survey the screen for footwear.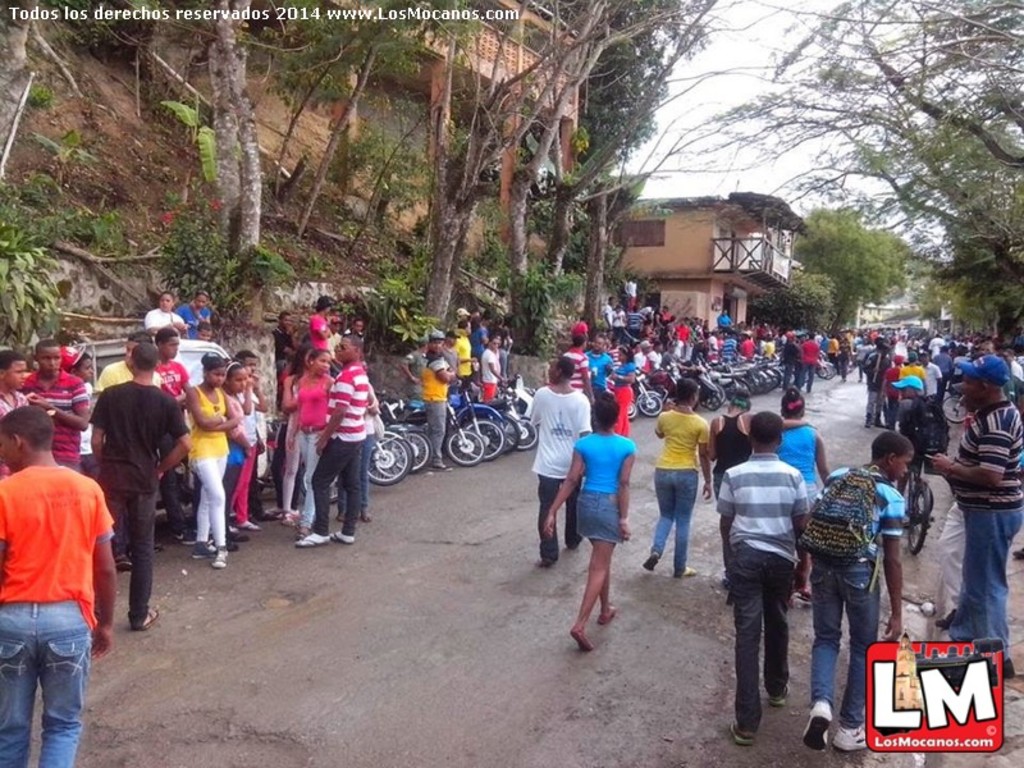
Survey found: 195,543,207,562.
